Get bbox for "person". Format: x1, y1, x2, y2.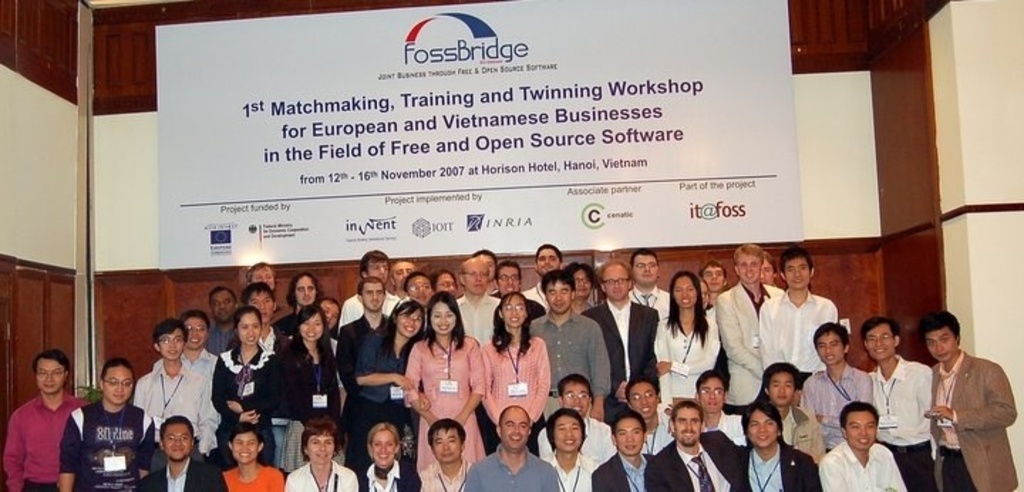
287, 421, 381, 491.
